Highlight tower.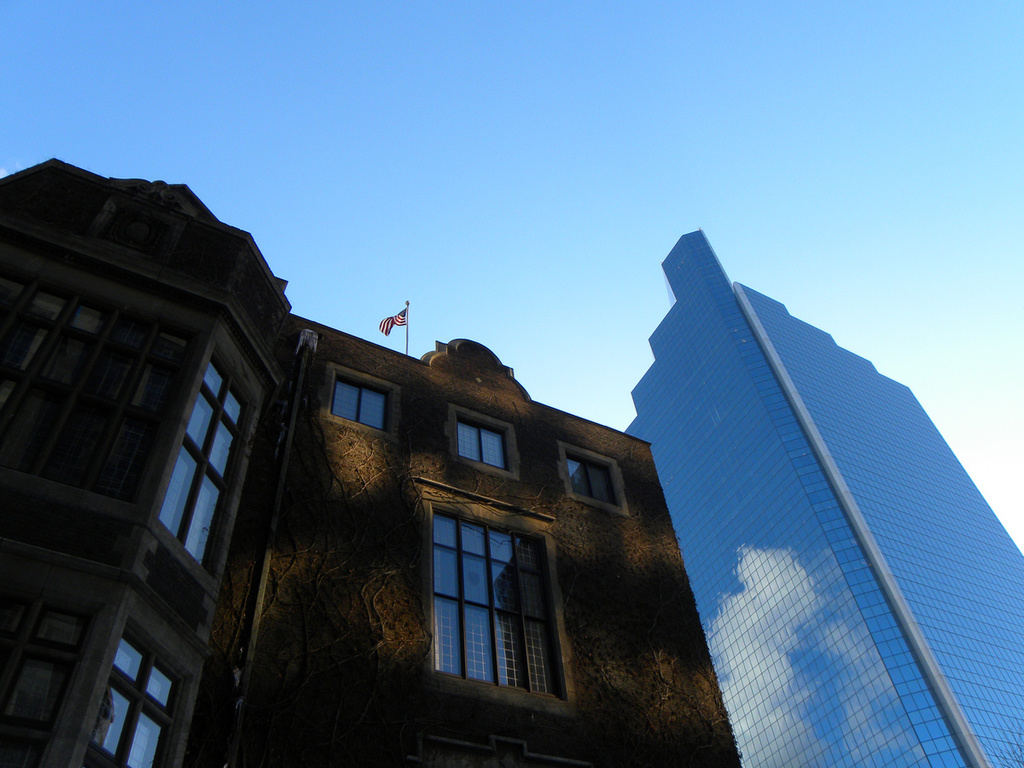
Highlighted region: <bbox>6, 160, 326, 767</bbox>.
